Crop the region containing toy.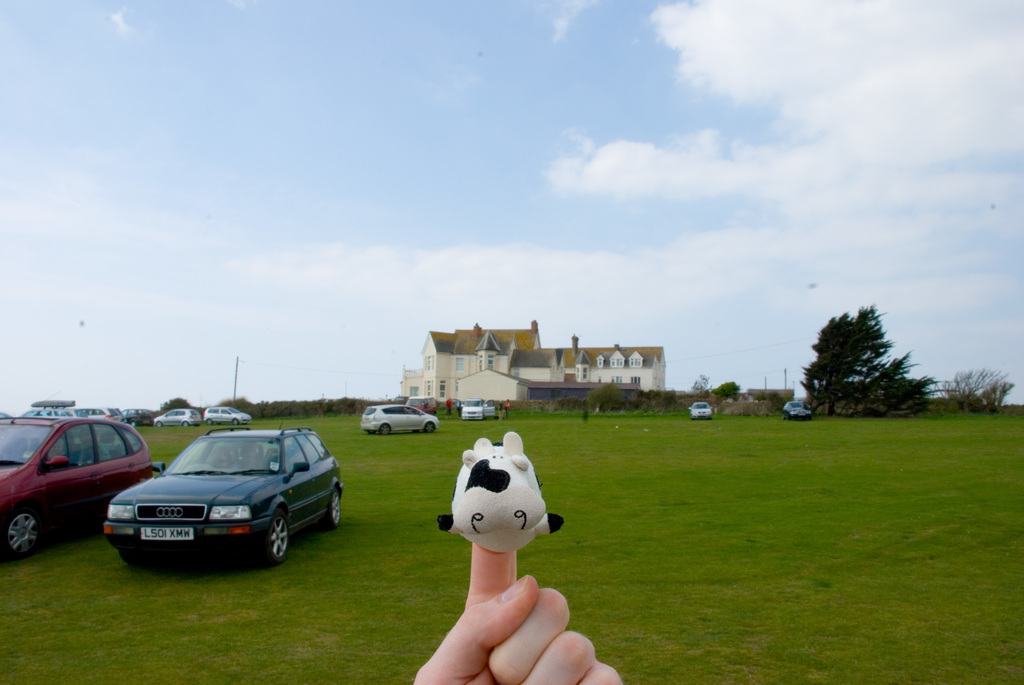
Crop region: detection(428, 428, 571, 548).
